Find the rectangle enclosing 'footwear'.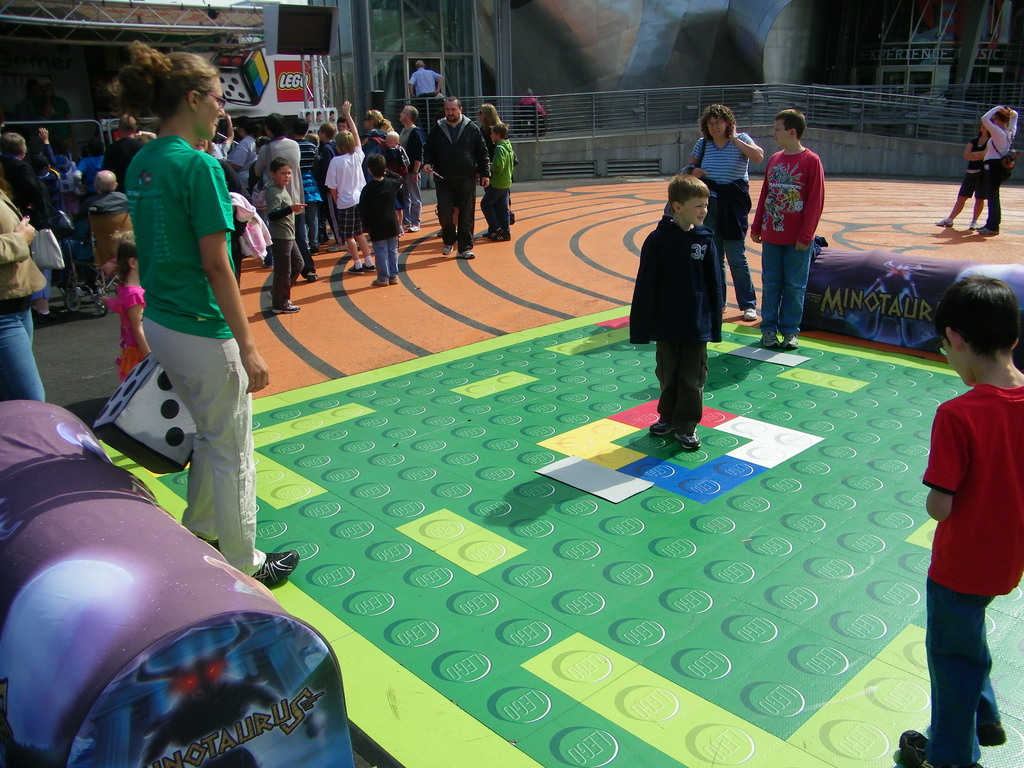
l=480, t=221, r=496, b=237.
